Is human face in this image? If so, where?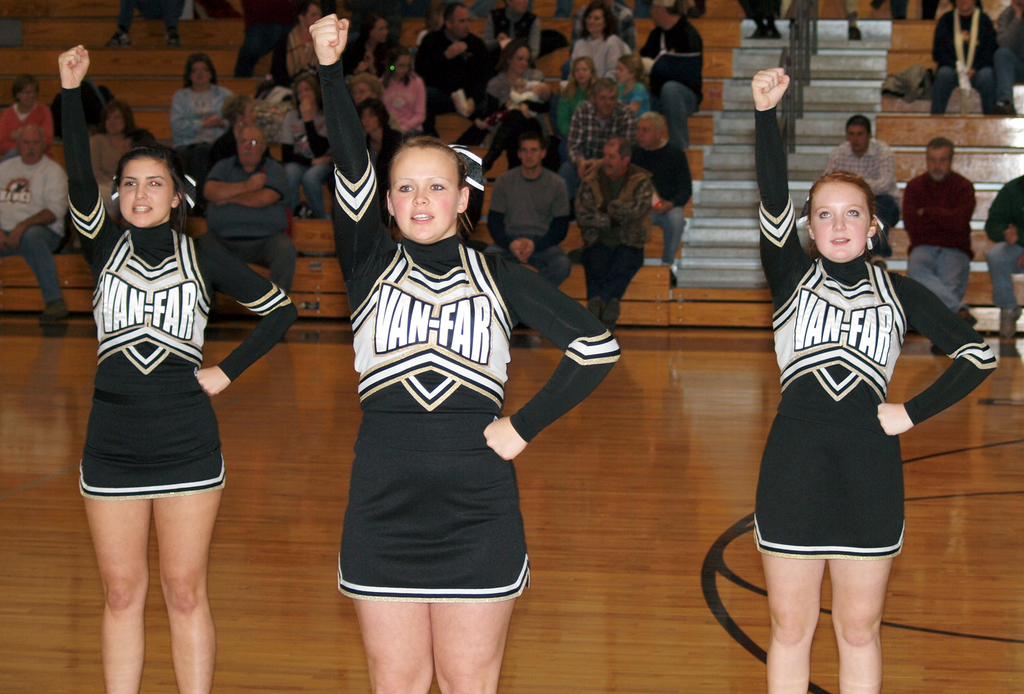
Yes, at l=18, t=76, r=34, b=105.
